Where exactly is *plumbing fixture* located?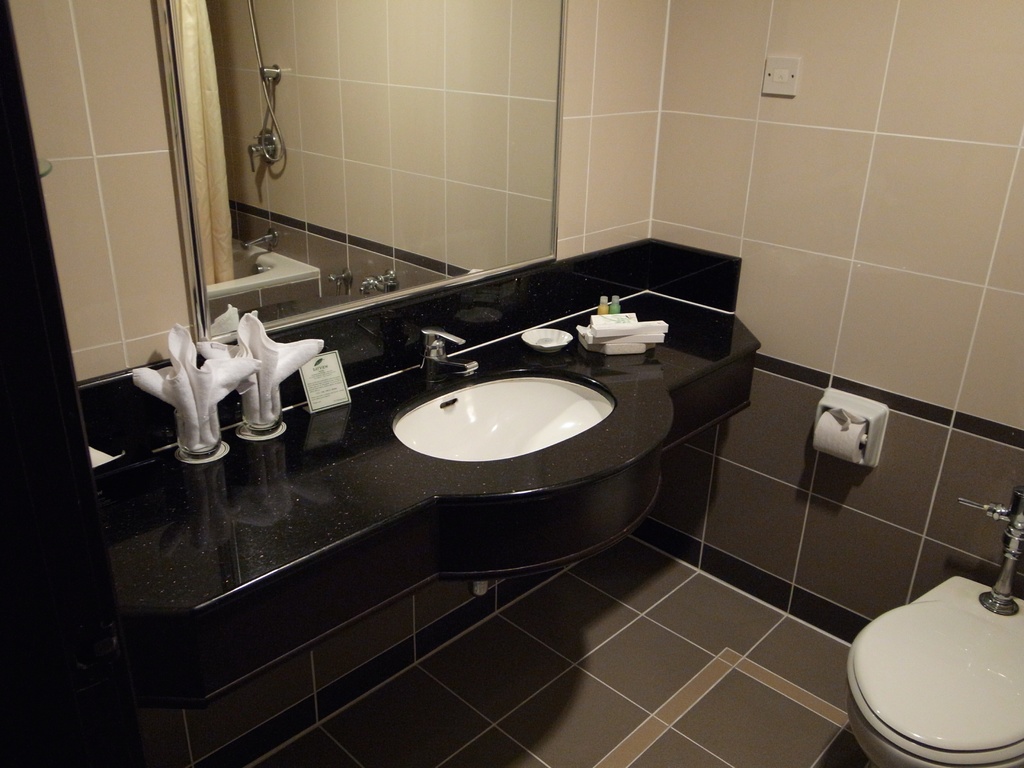
Its bounding box is (353, 270, 400, 295).
